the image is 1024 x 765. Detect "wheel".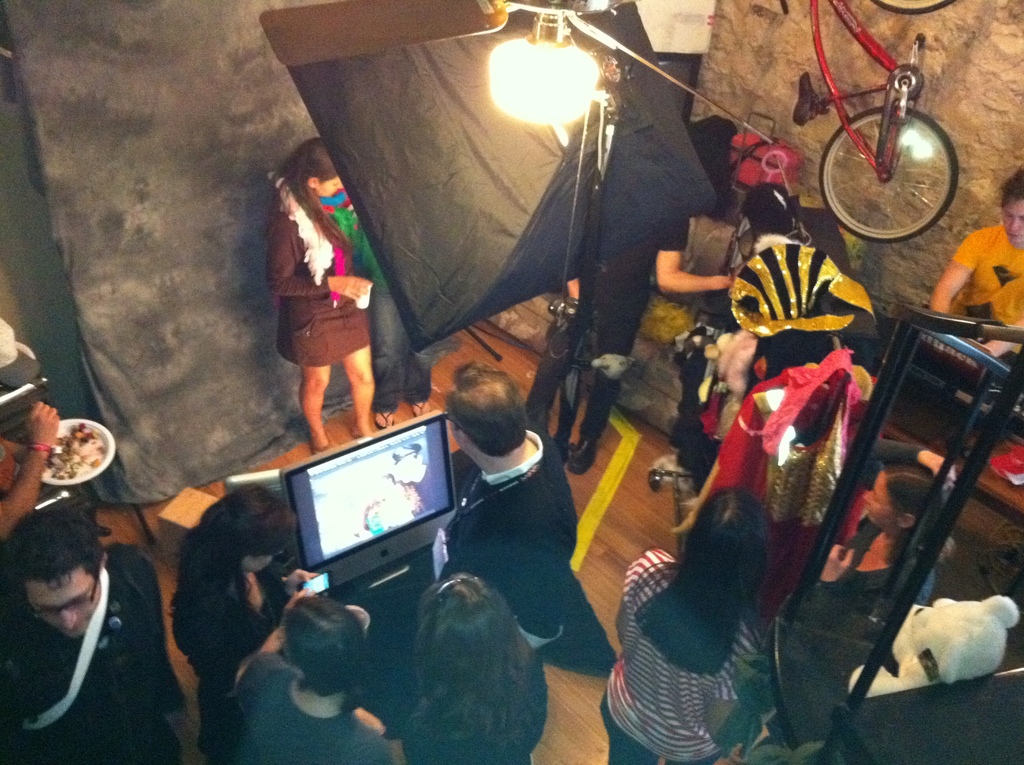
Detection: <box>827,103,957,245</box>.
